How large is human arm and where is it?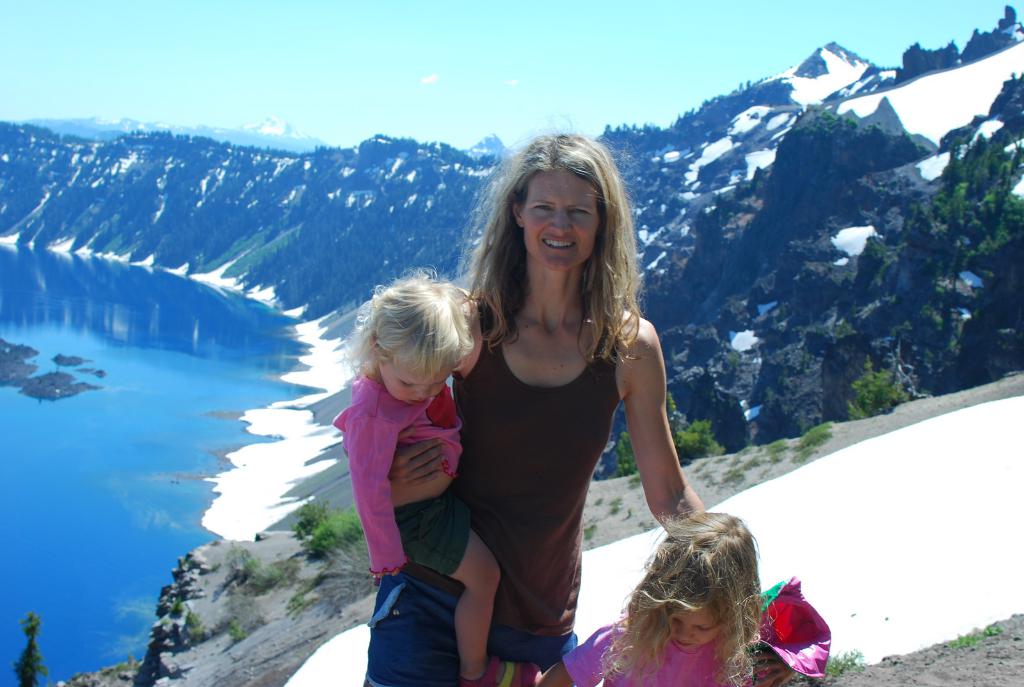
Bounding box: rect(376, 438, 449, 493).
